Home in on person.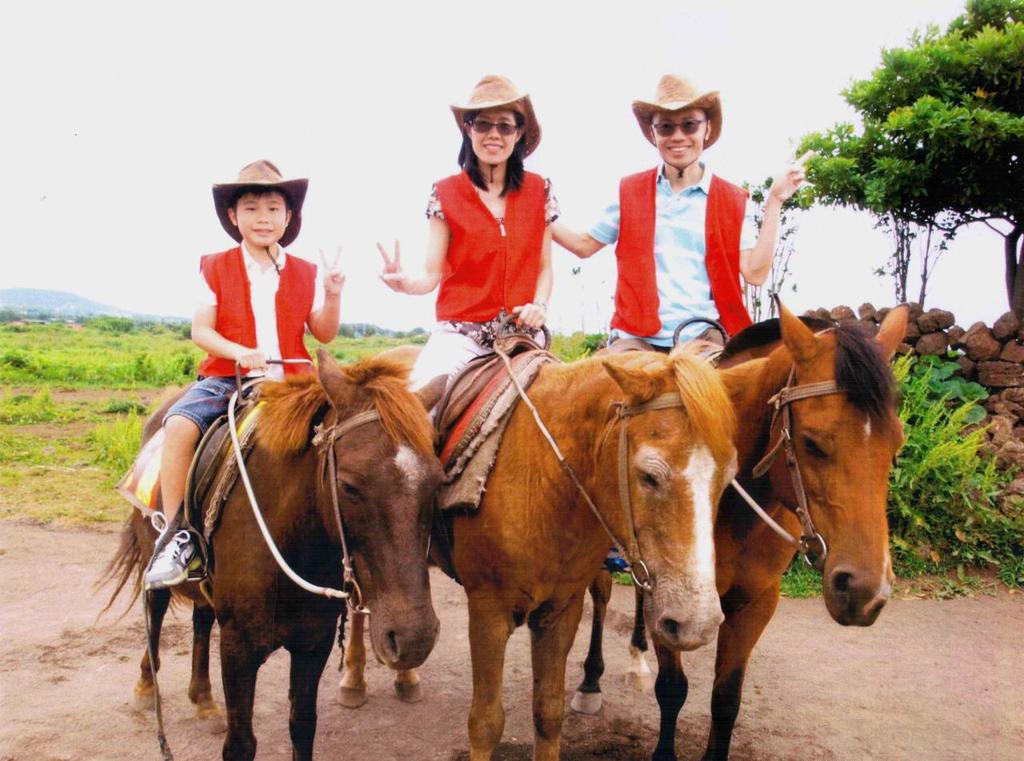
Homed in at l=151, t=153, r=354, b=586.
